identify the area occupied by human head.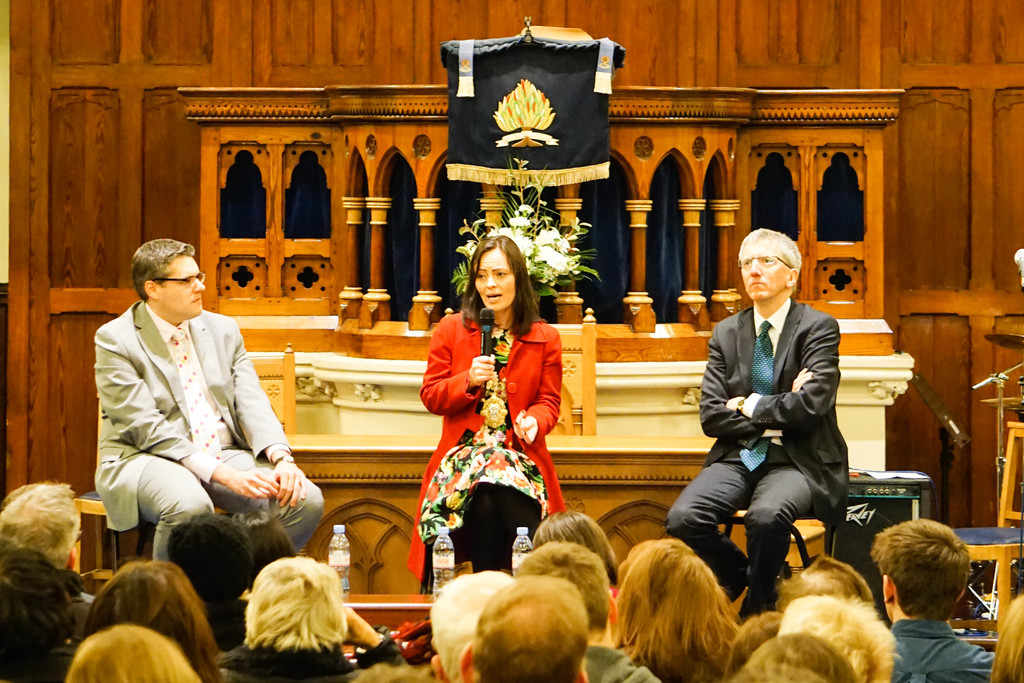
Area: <region>230, 514, 297, 588</region>.
